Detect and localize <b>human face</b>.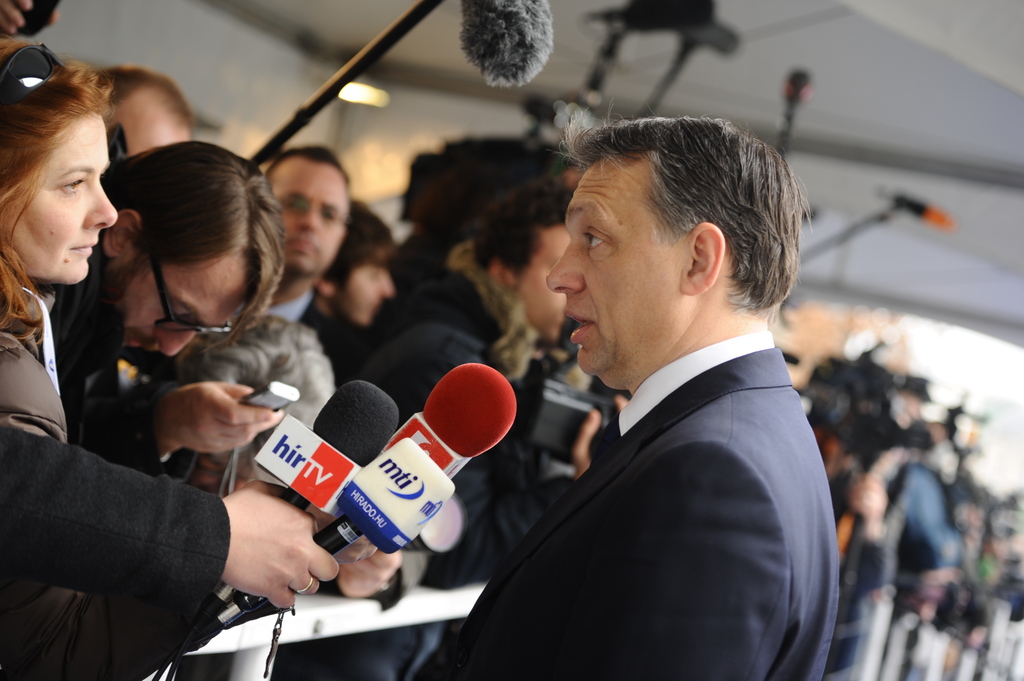
Localized at detection(332, 257, 397, 338).
